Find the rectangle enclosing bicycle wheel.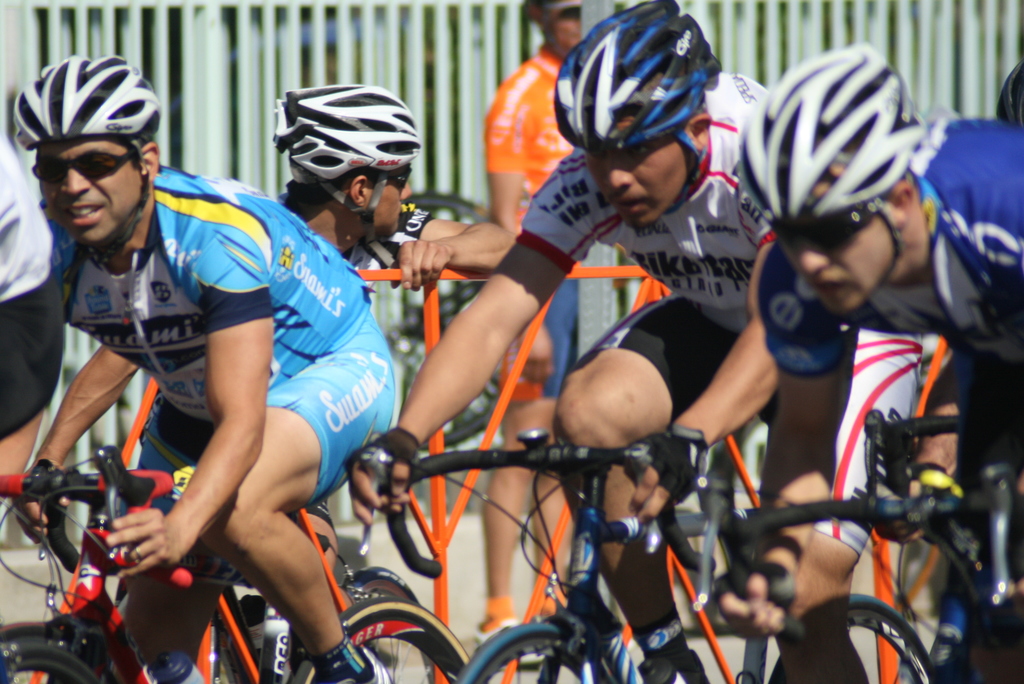
x1=451, y1=618, x2=613, y2=683.
